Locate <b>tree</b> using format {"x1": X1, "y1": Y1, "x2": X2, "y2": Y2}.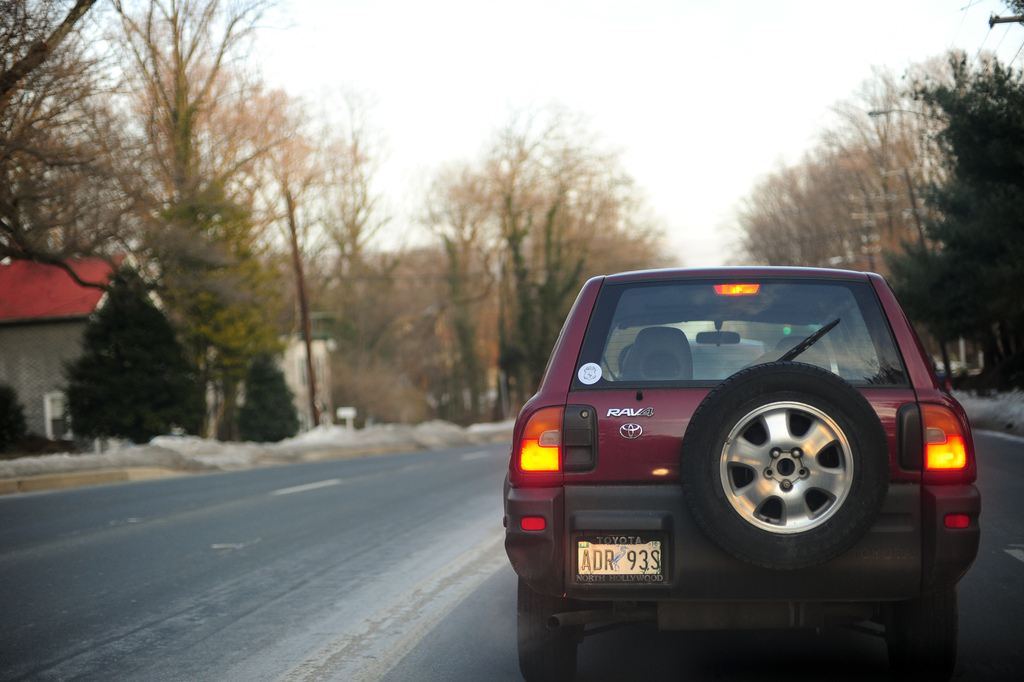
{"x1": 240, "y1": 355, "x2": 305, "y2": 437}.
